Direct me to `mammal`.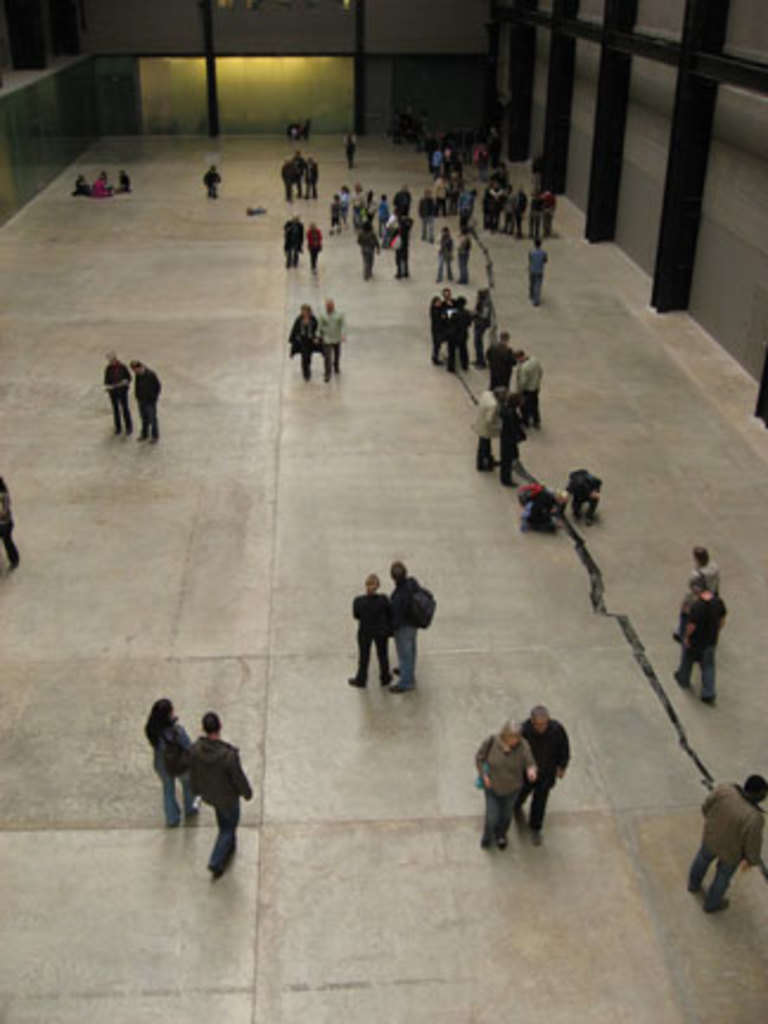
Direction: bbox=[284, 164, 296, 197].
